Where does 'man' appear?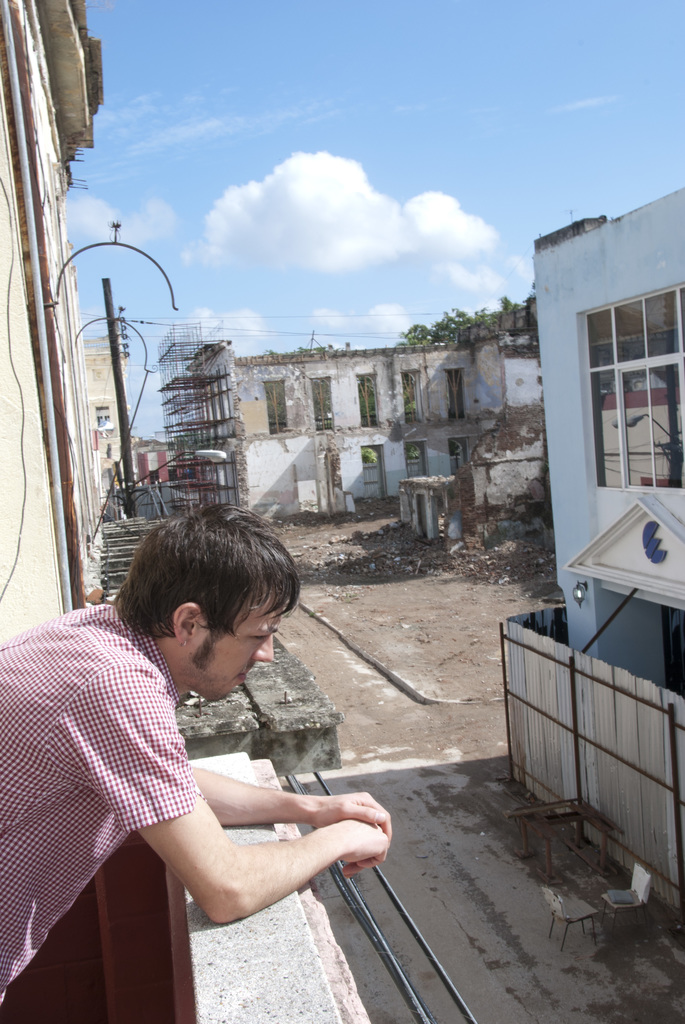
Appears at box=[17, 515, 408, 979].
